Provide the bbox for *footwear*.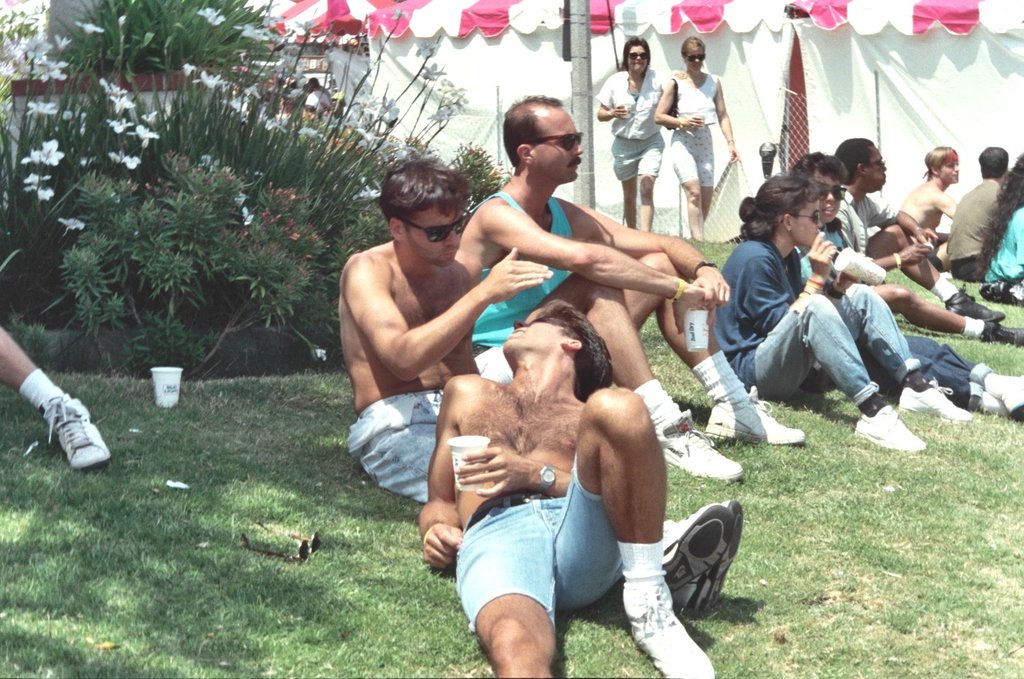
select_region(701, 390, 814, 446).
